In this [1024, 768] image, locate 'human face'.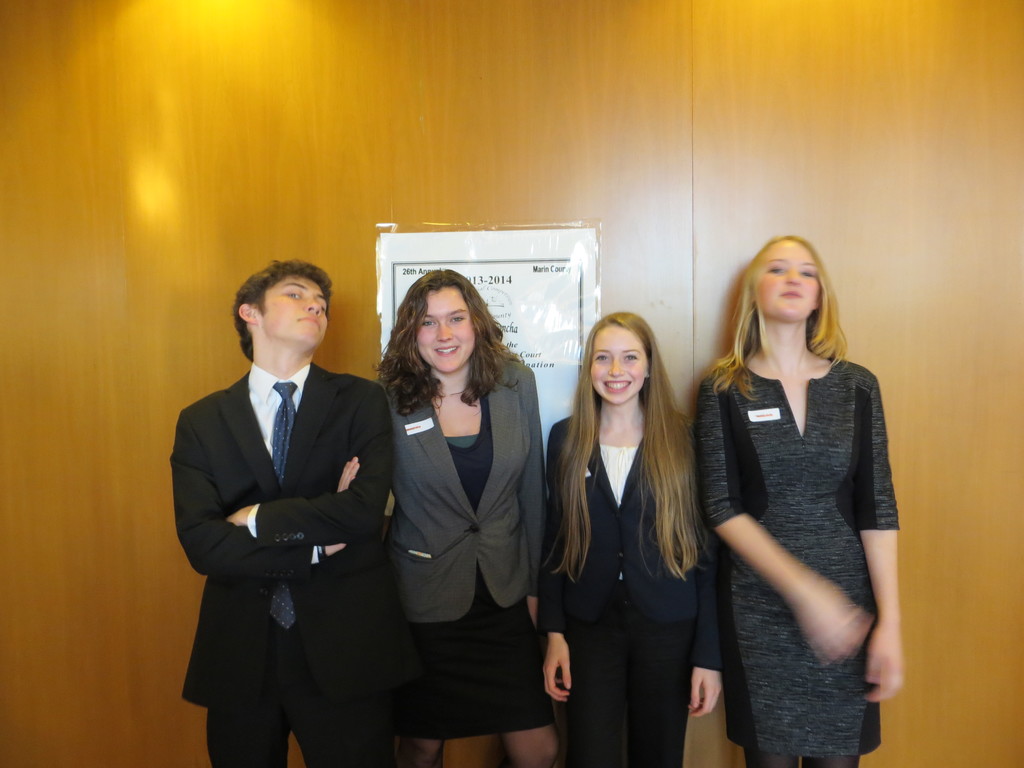
Bounding box: rect(259, 275, 328, 343).
